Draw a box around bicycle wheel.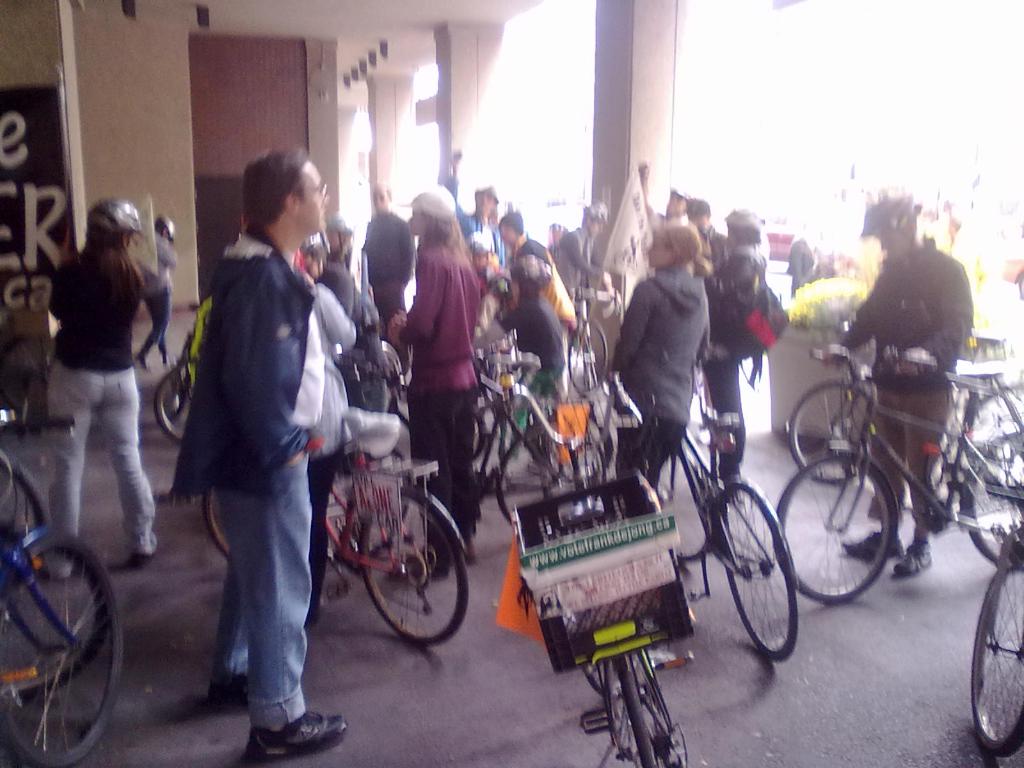
Rect(156, 360, 200, 438).
